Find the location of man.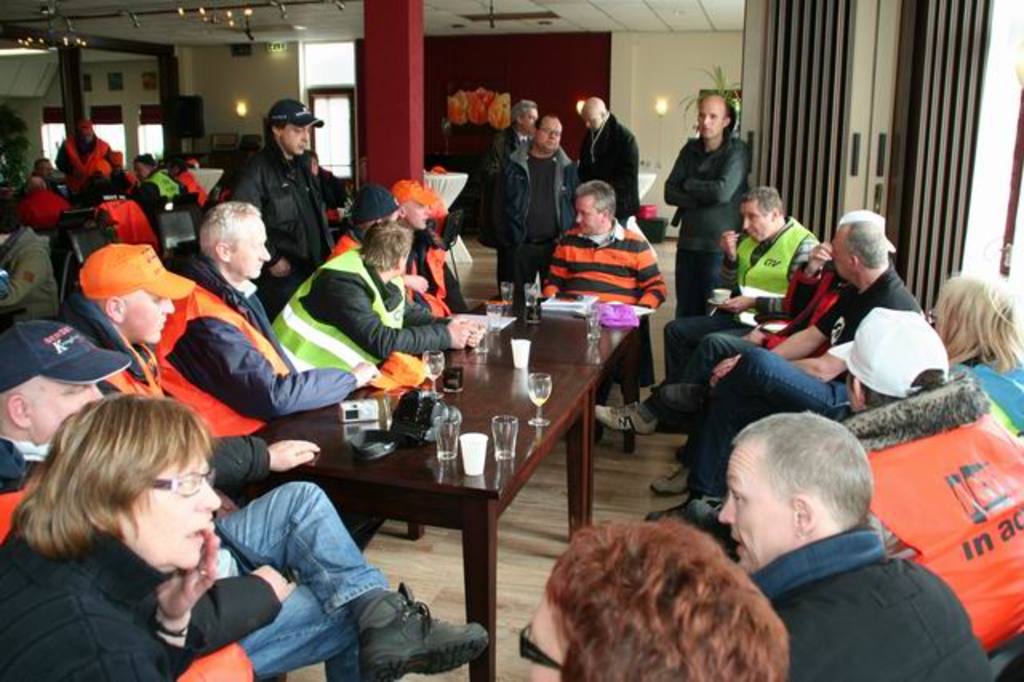
Location: {"left": 682, "top": 413, "right": 990, "bottom": 680}.
